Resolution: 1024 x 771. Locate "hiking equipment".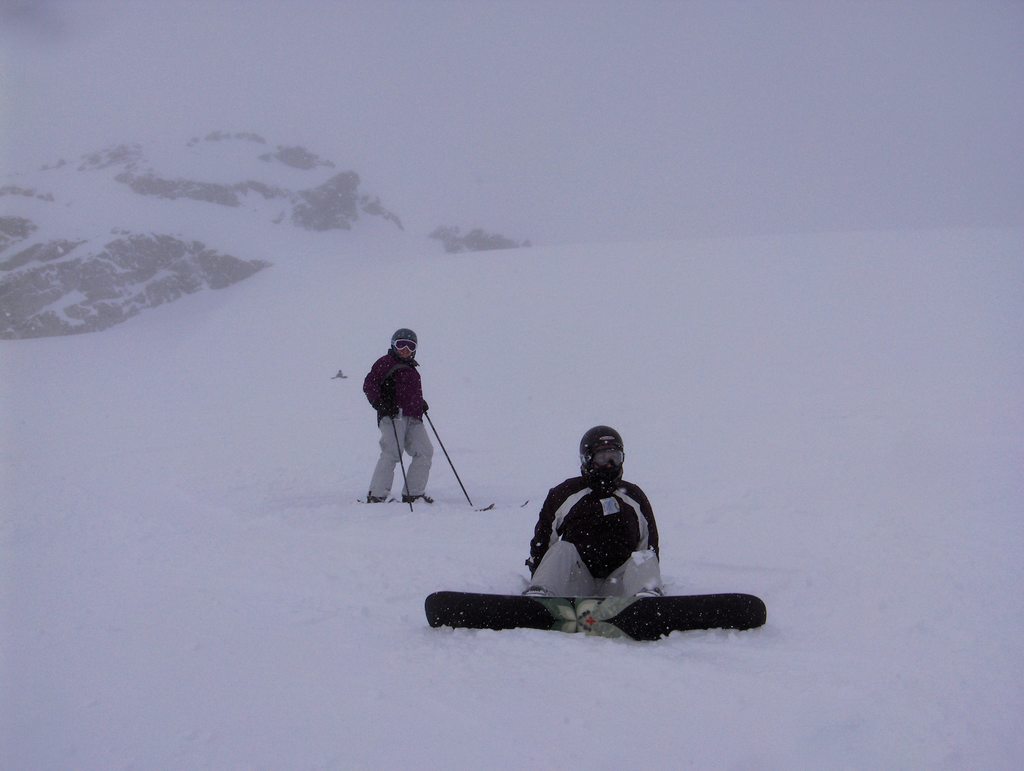
[390, 327, 417, 365].
